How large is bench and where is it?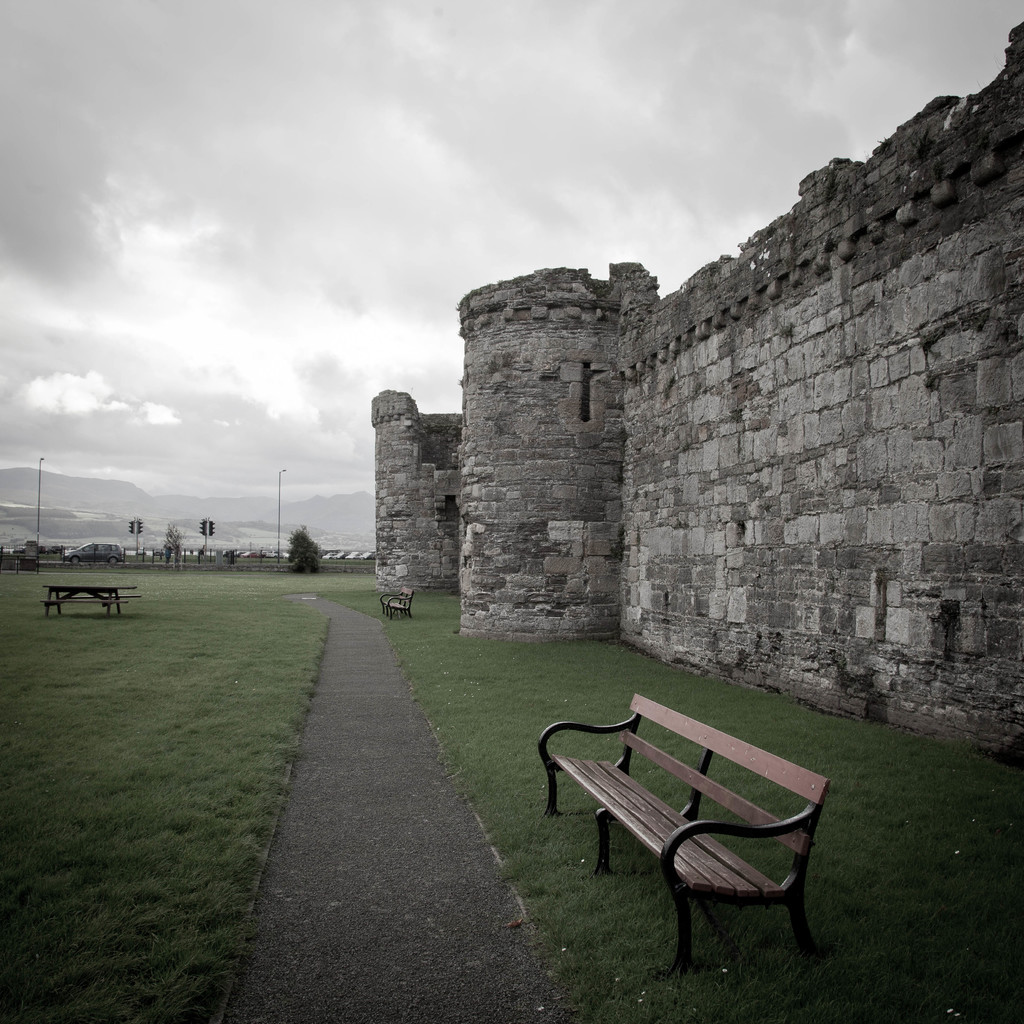
Bounding box: detection(377, 587, 413, 621).
